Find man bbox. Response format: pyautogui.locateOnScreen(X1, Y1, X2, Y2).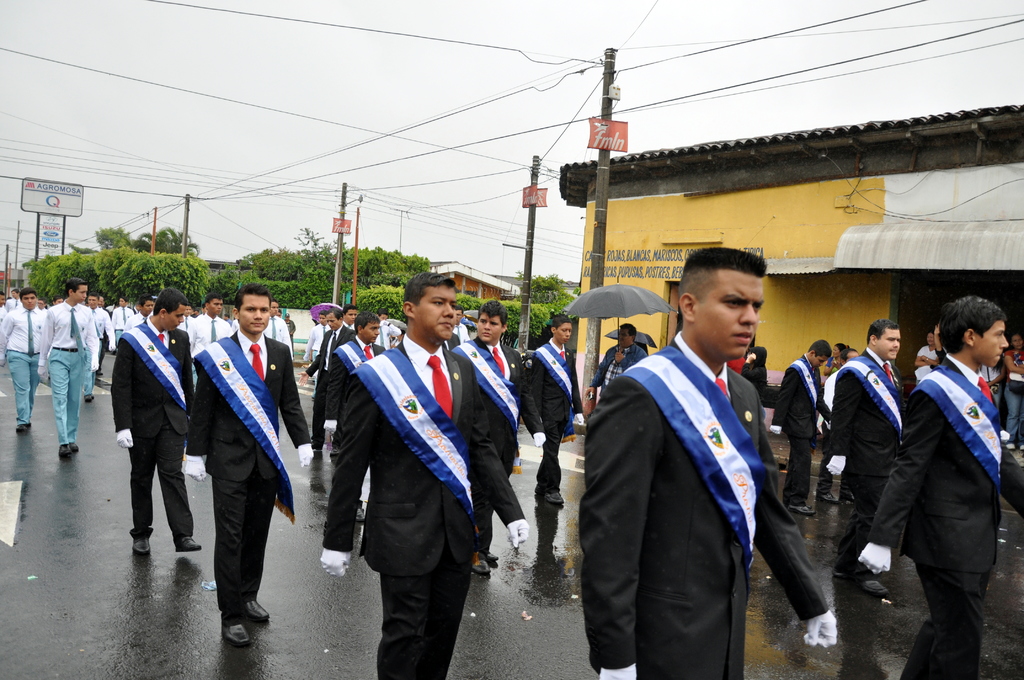
pyautogui.locateOnScreen(174, 303, 195, 334).
